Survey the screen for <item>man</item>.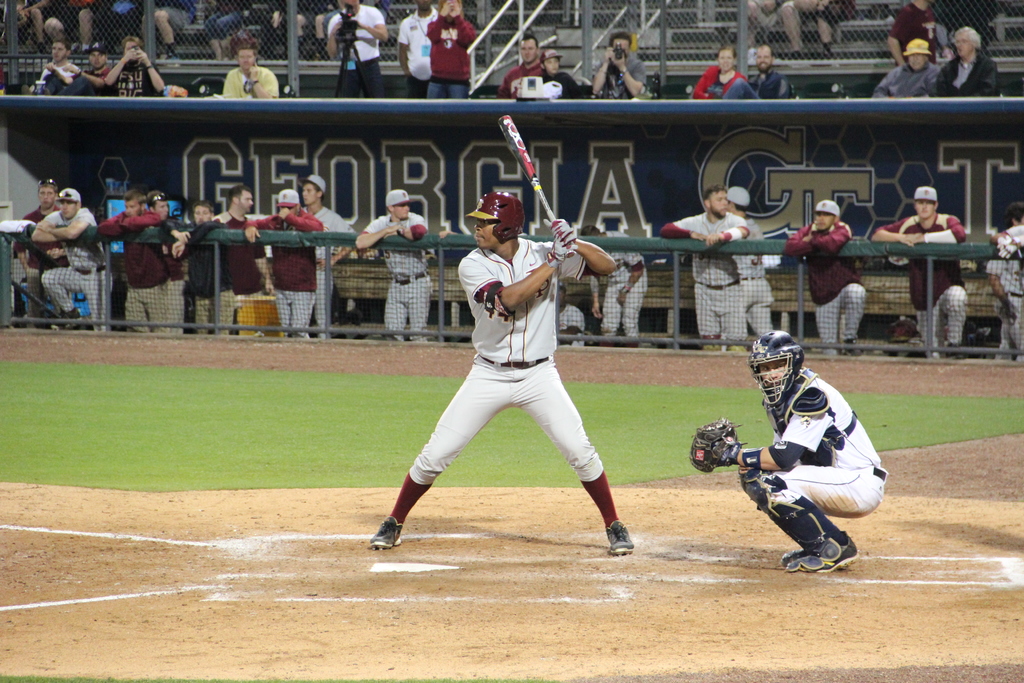
Survey found: 426/0/479/99.
